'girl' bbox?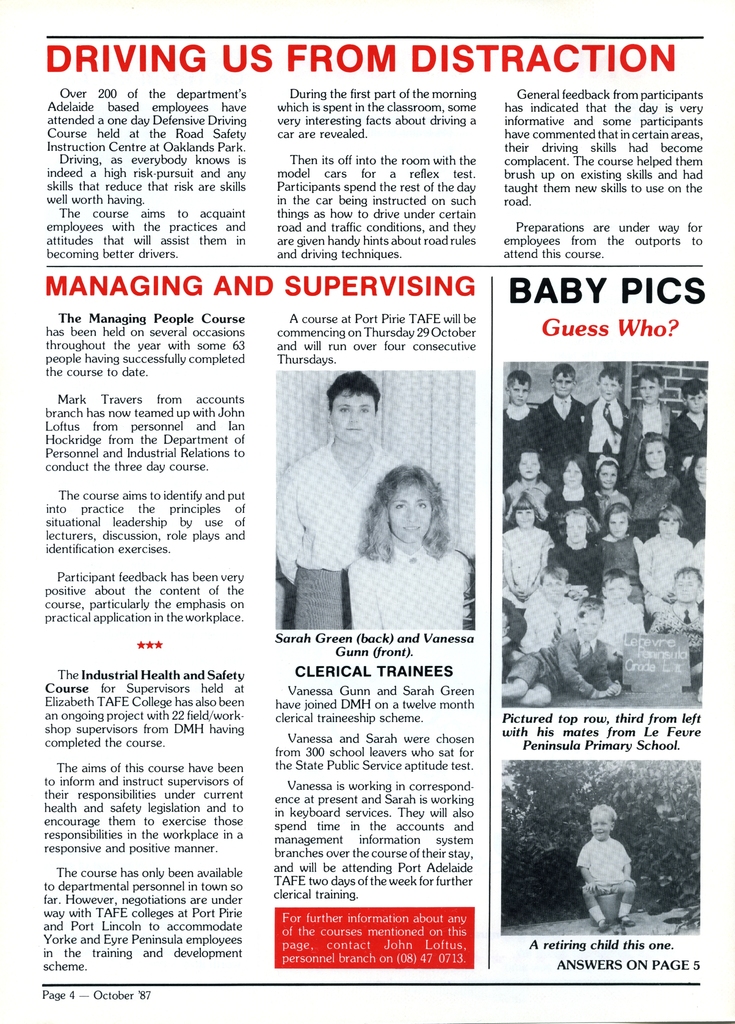
select_region(643, 561, 705, 692)
